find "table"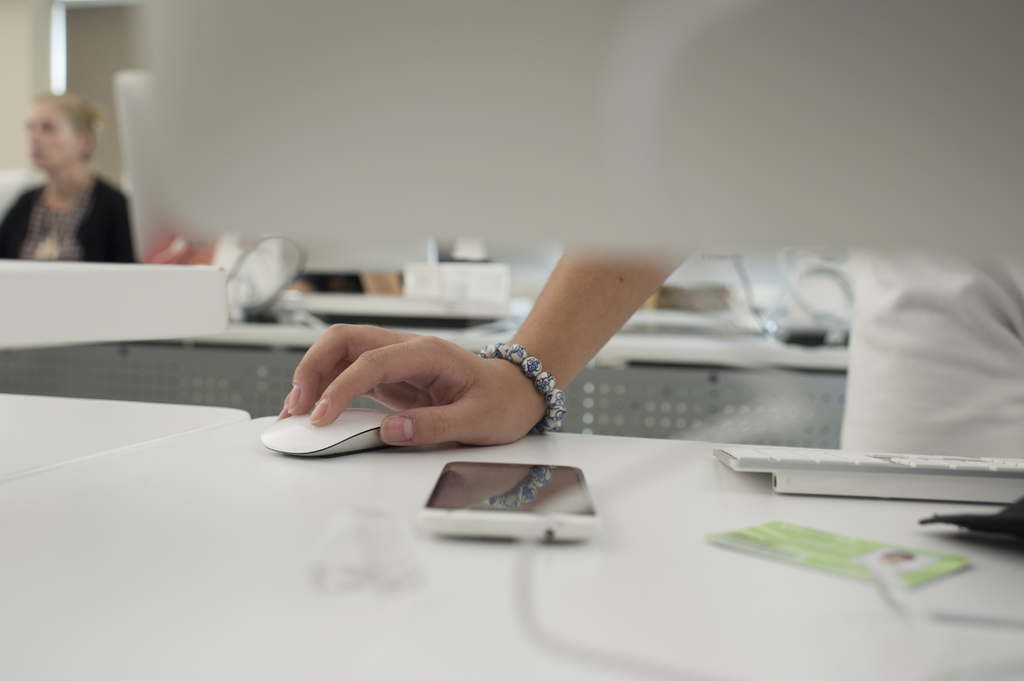
[x1=278, y1=294, x2=771, y2=335]
